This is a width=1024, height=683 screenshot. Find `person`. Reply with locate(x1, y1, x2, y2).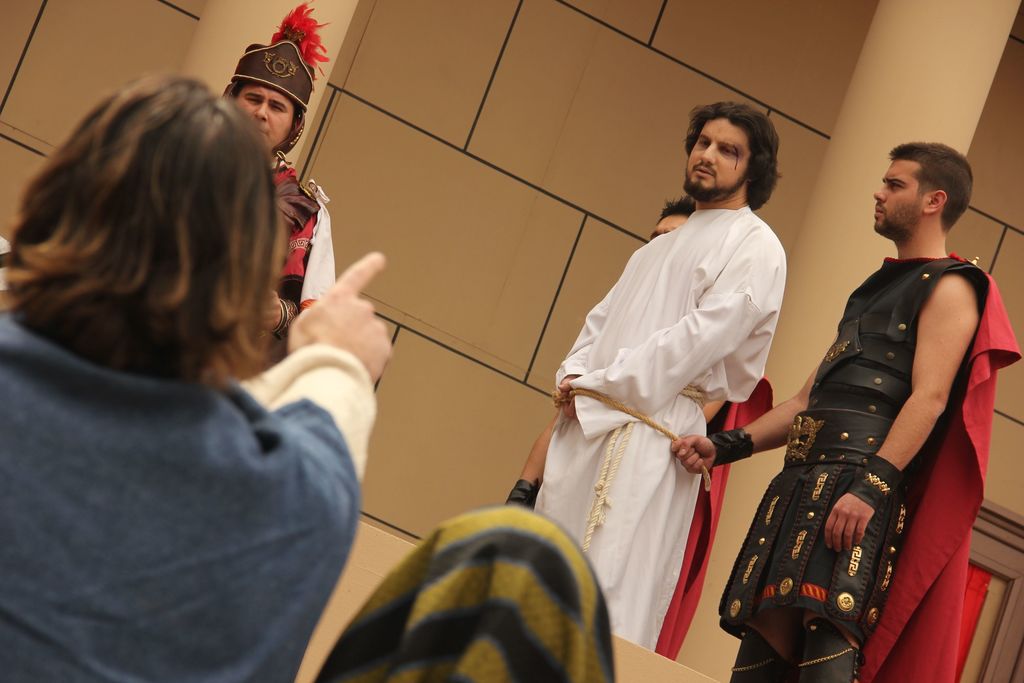
locate(227, 3, 333, 364).
